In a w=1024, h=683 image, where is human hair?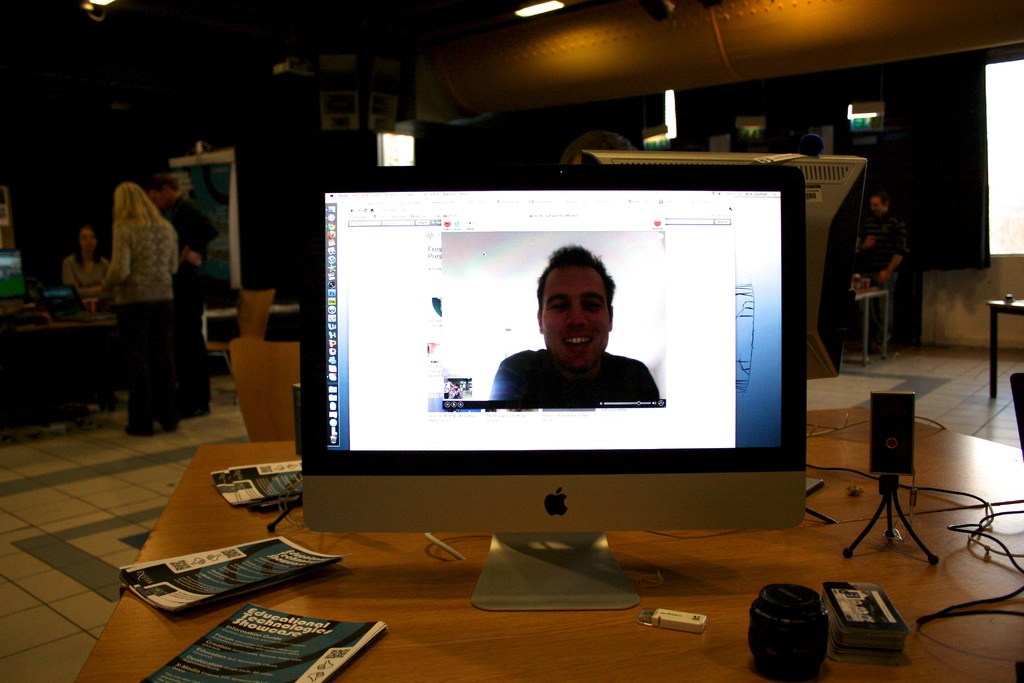
x1=63 y1=218 x2=106 y2=272.
